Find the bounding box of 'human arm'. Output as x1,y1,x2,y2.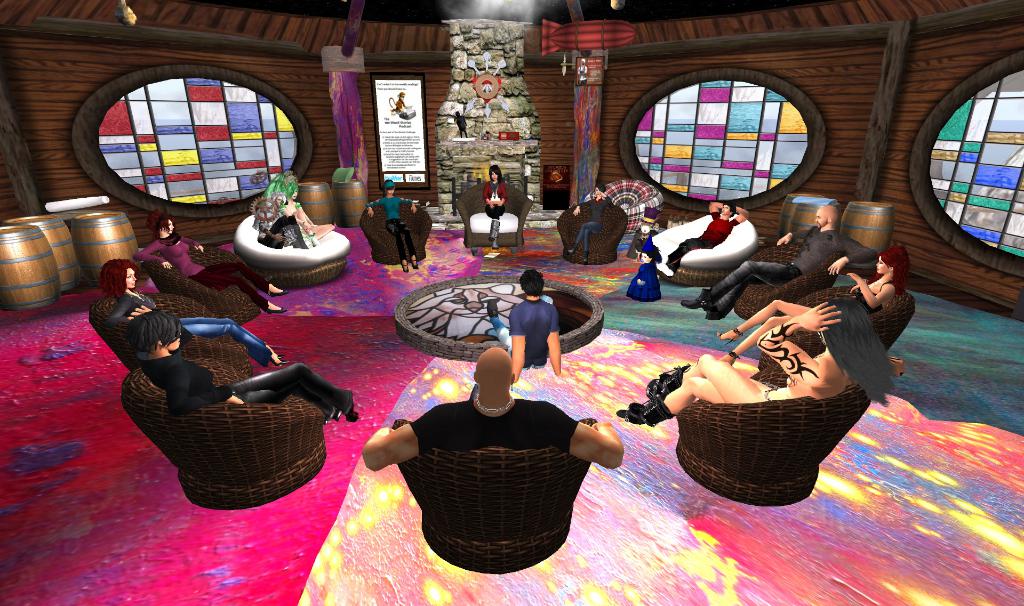
545,309,572,378.
